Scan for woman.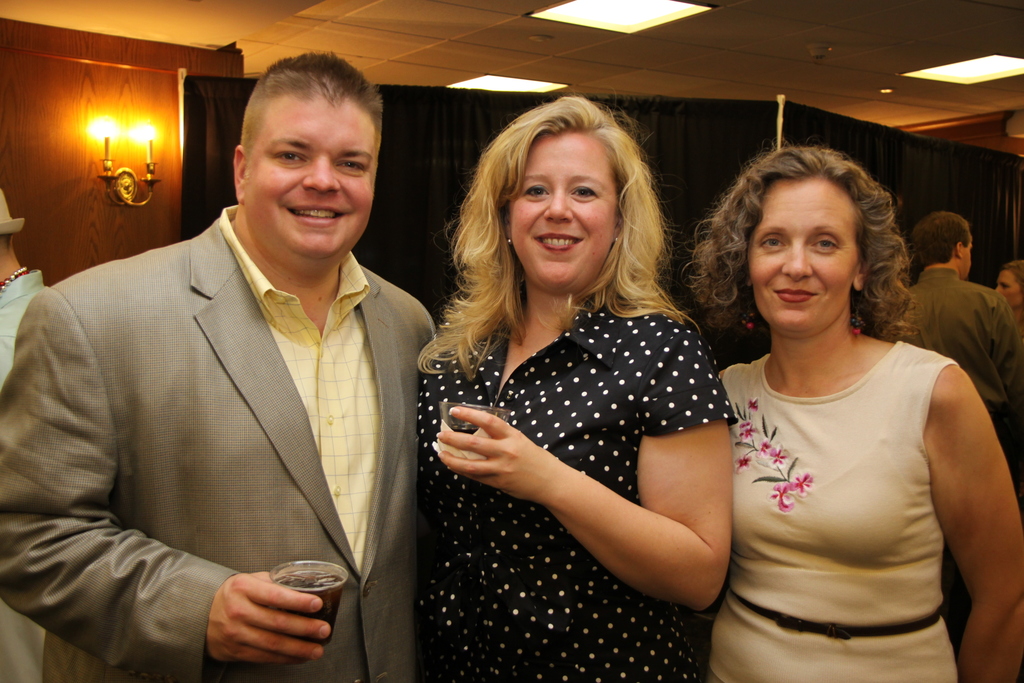
Scan result: <box>414,94,730,680</box>.
